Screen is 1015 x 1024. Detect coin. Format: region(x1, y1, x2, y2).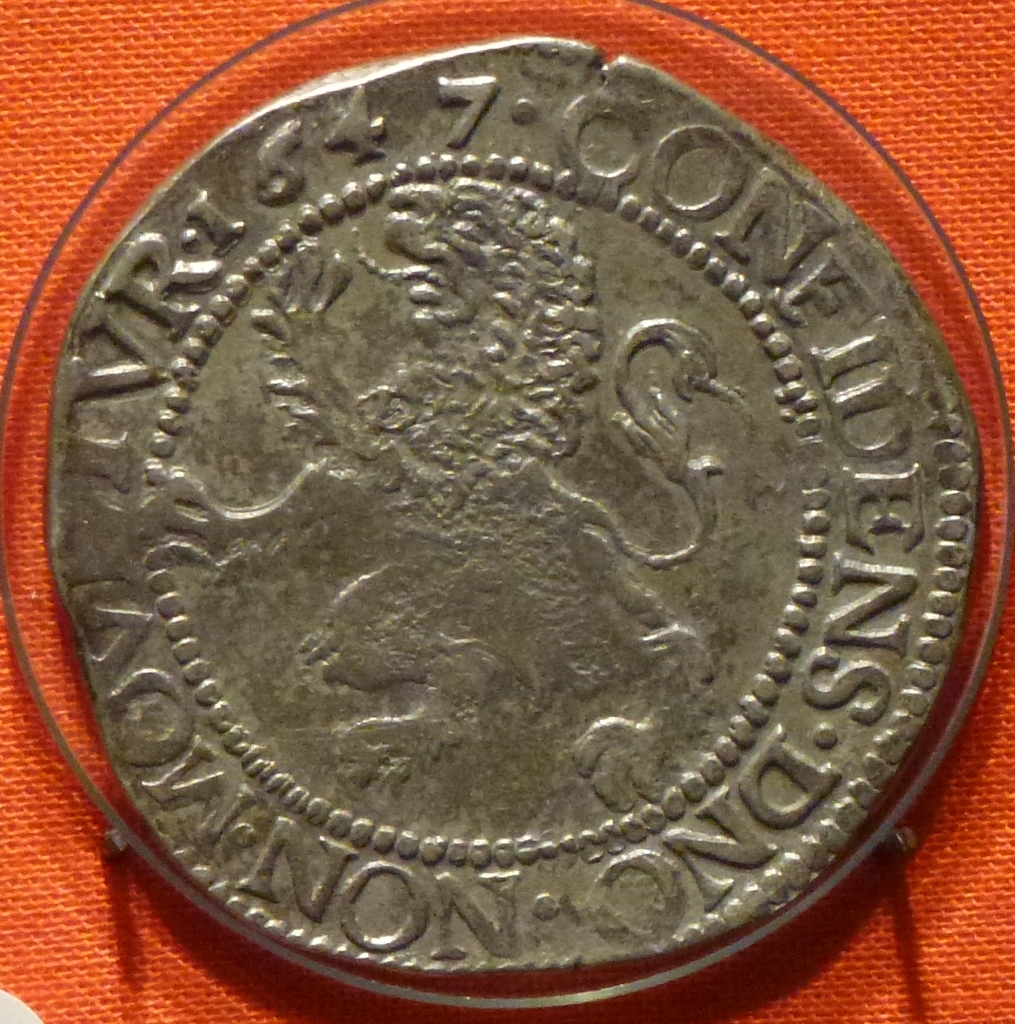
region(56, 37, 979, 969).
